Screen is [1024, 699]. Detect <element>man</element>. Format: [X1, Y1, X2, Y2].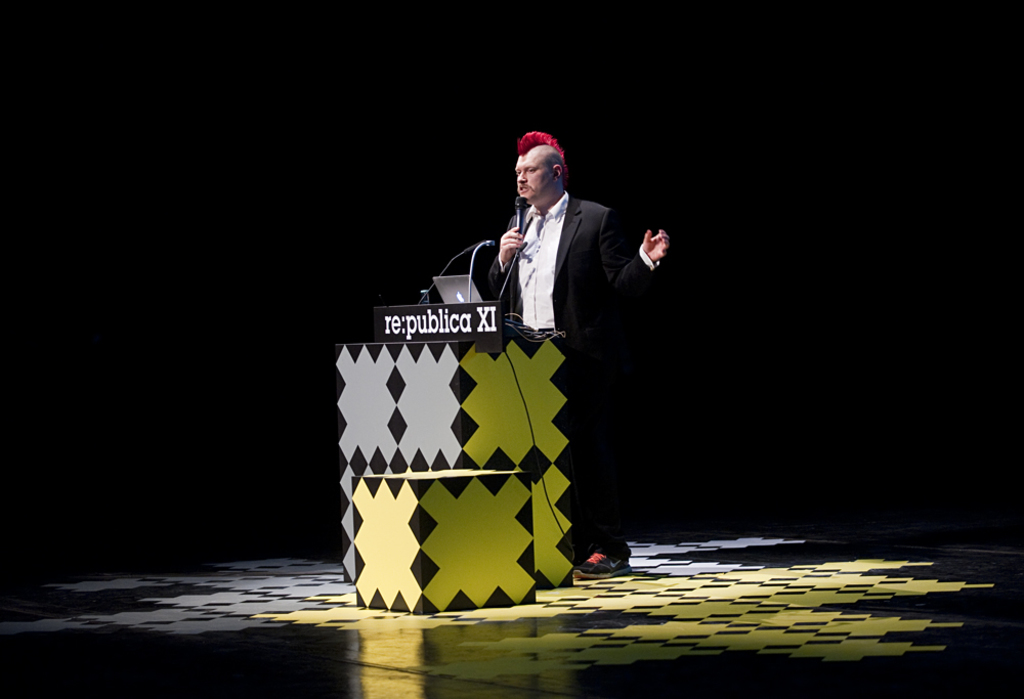
[449, 141, 670, 526].
